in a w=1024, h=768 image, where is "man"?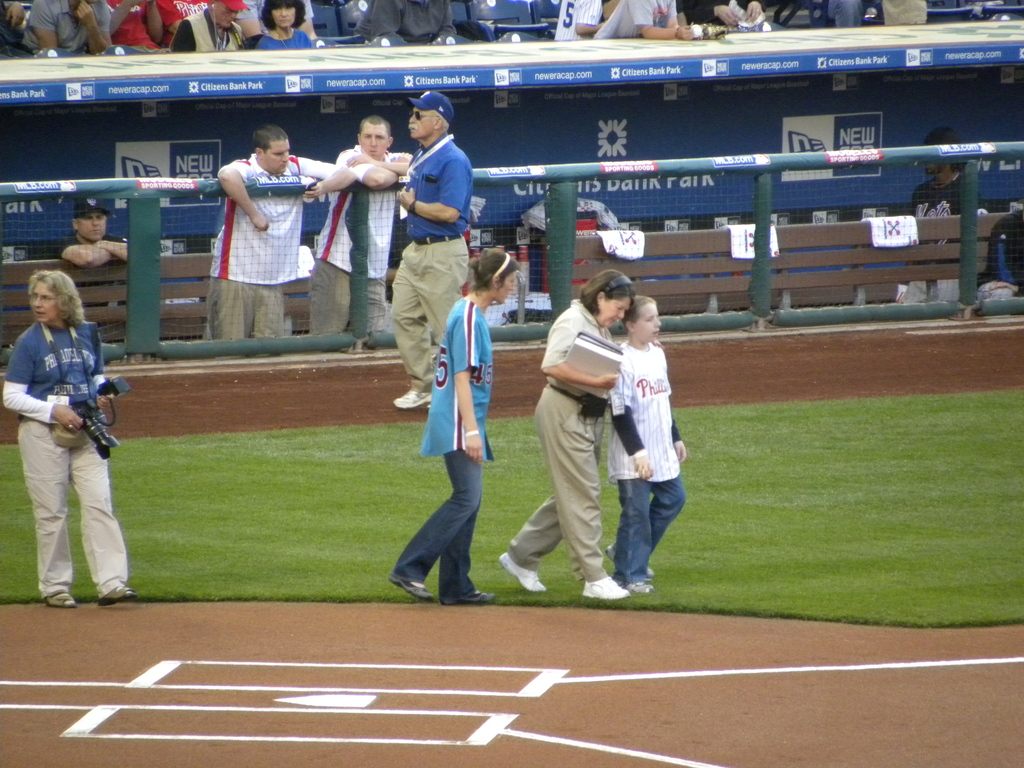
310 118 422 343.
